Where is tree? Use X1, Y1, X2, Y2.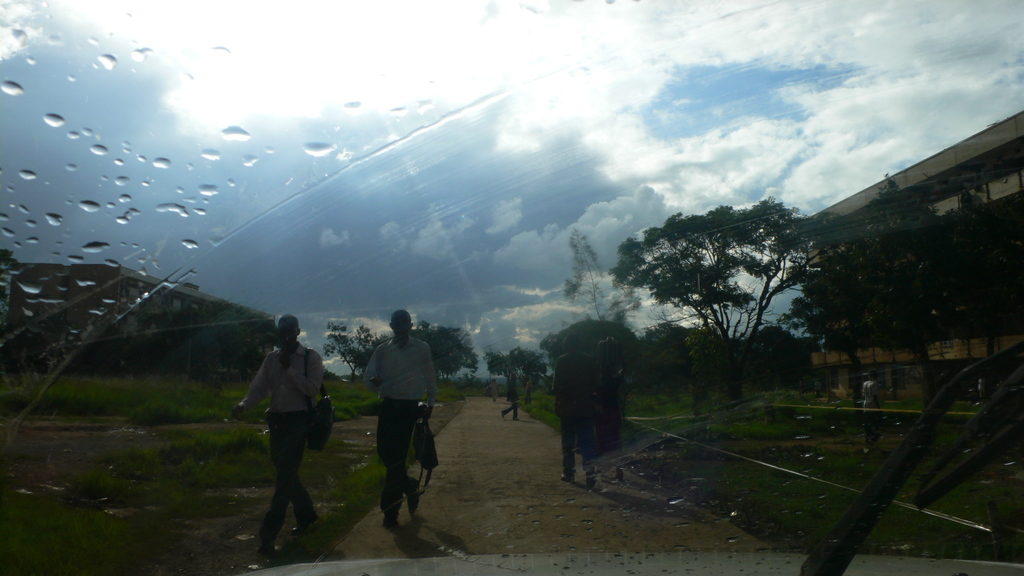
611, 165, 874, 405.
